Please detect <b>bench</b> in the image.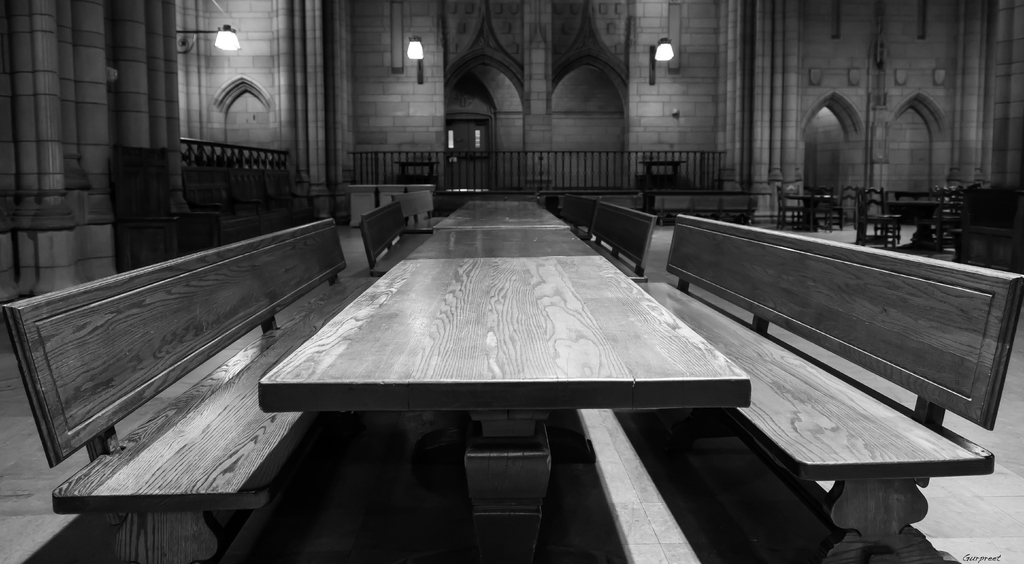
{"x1": 547, "y1": 195, "x2": 597, "y2": 236}.
